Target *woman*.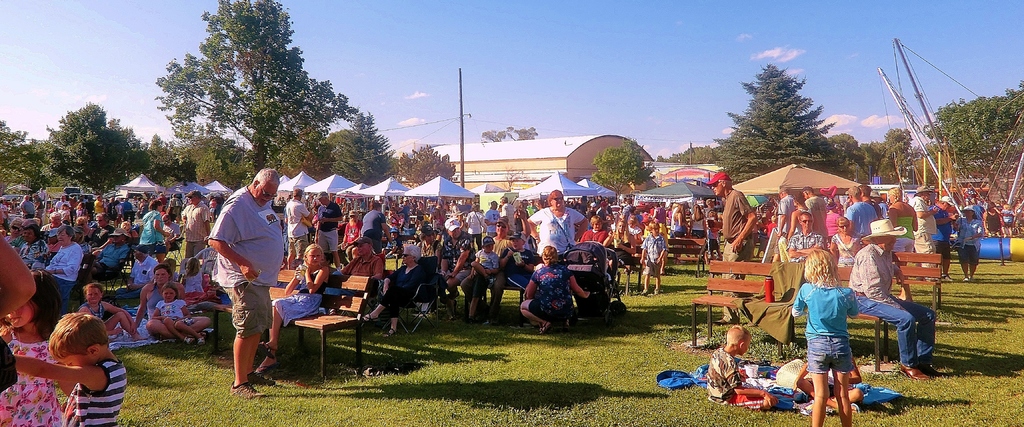
Target region: l=521, t=236, r=584, b=326.
